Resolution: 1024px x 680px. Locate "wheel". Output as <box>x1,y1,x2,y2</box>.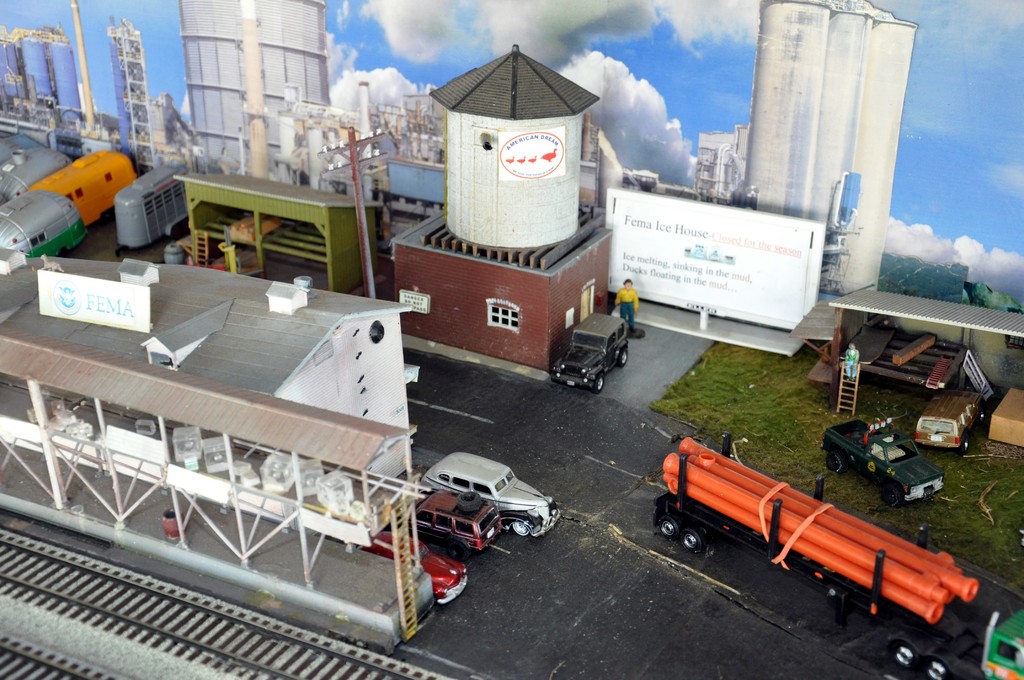
<box>615,349,637,366</box>.
